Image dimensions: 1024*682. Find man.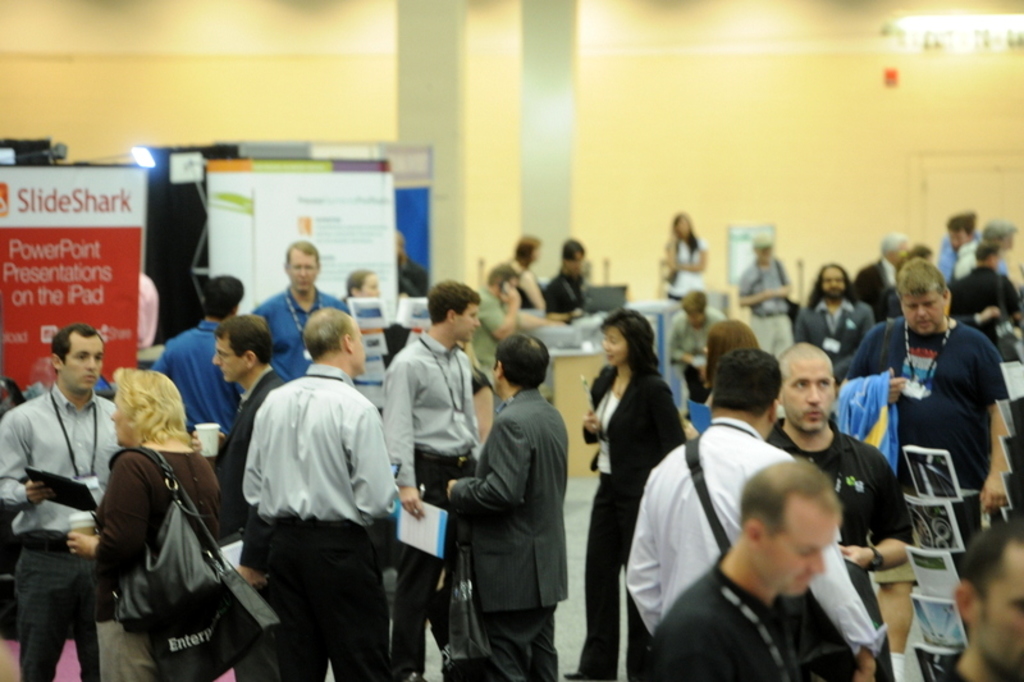
locate(452, 328, 558, 681).
